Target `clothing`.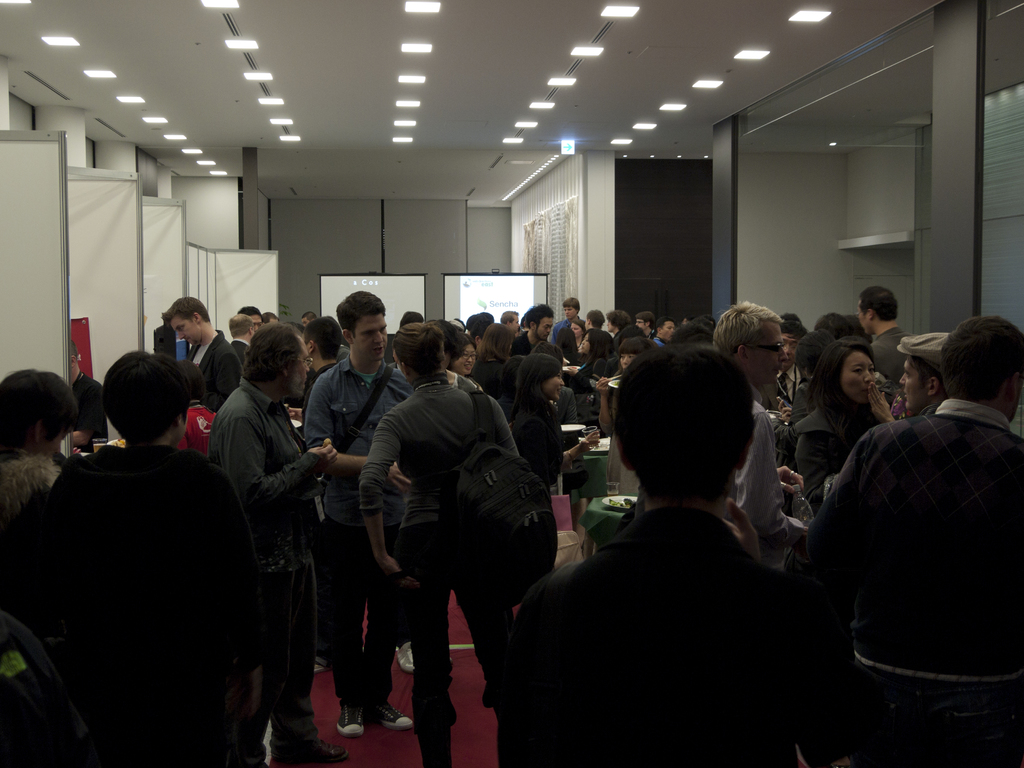
Target region: (806, 397, 1023, 767).
